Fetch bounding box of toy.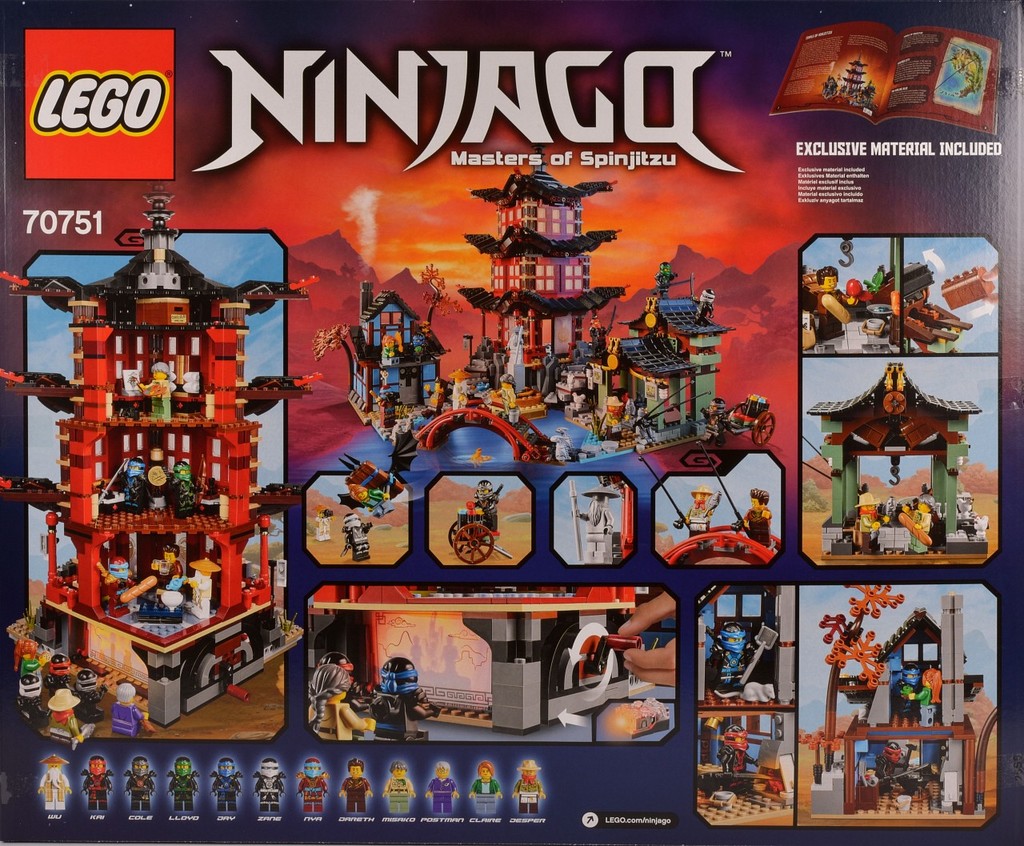
Bbox: x1=38 y1=754 x2=72 y2=832.
